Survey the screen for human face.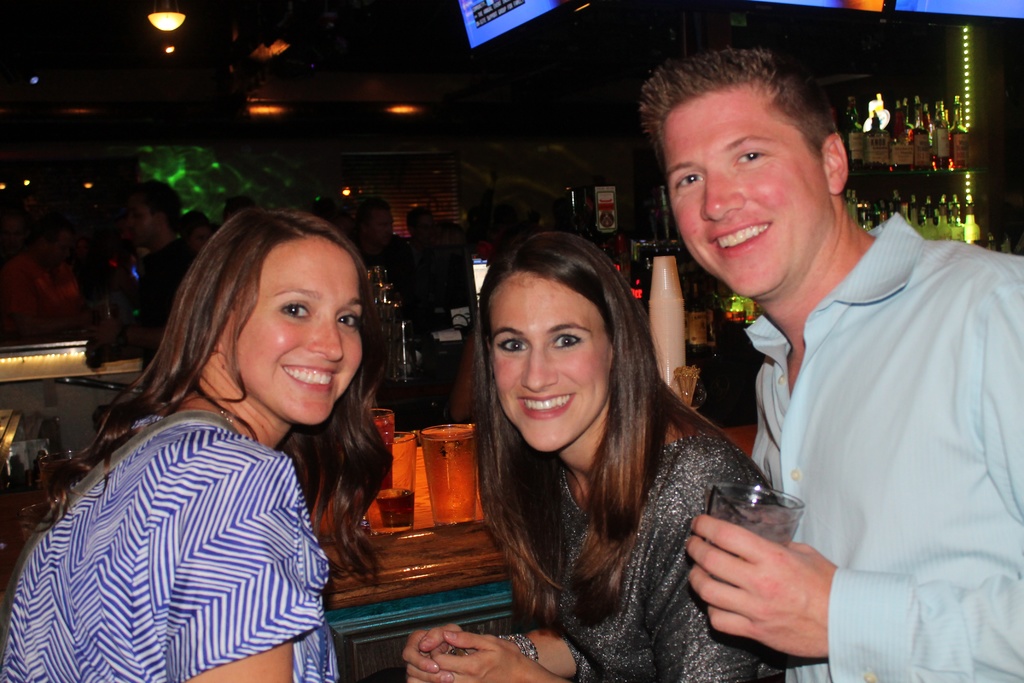
Survey found: 230 251 370 426.
